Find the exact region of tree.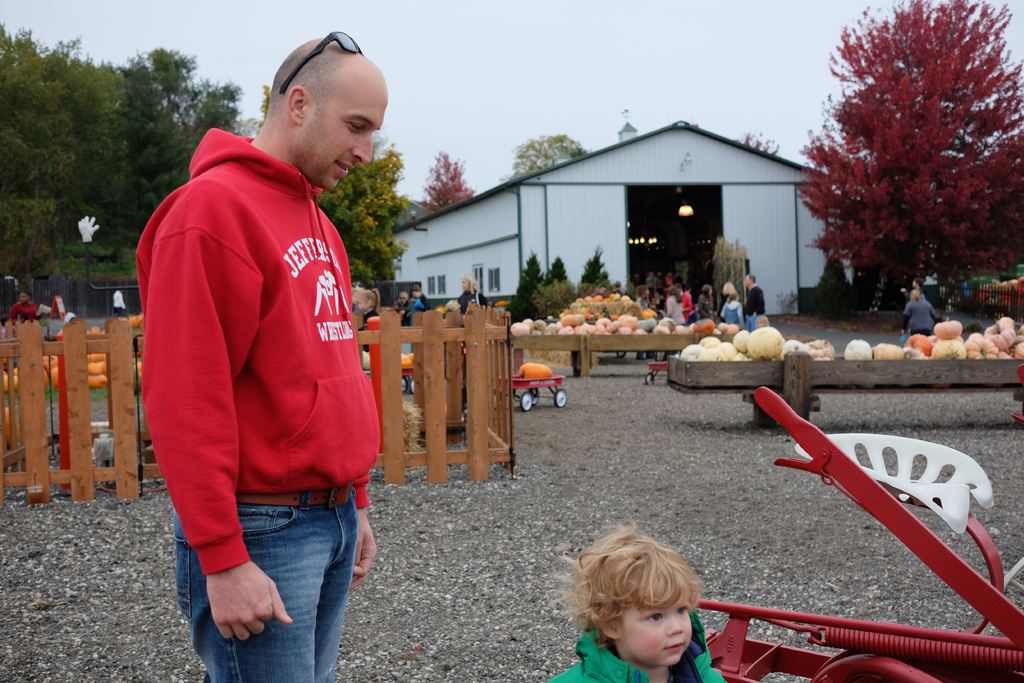
Exact region: [x1=577, y1=245, x2=613, y2=290].
